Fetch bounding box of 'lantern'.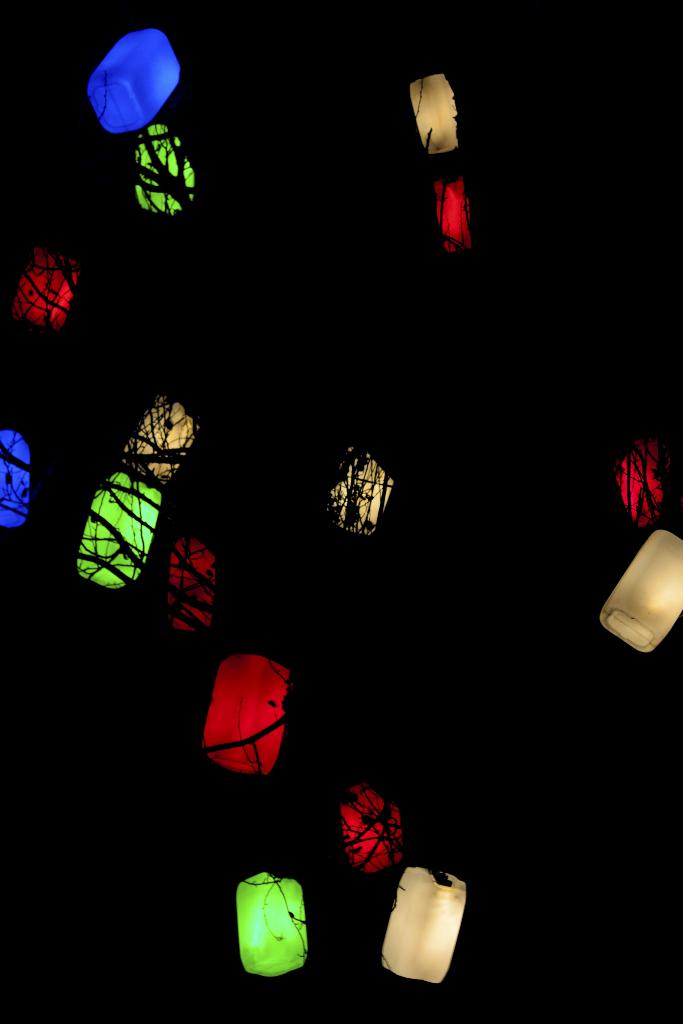
Bbox: [x1=235, y1=867, x2=304, y2=977].
